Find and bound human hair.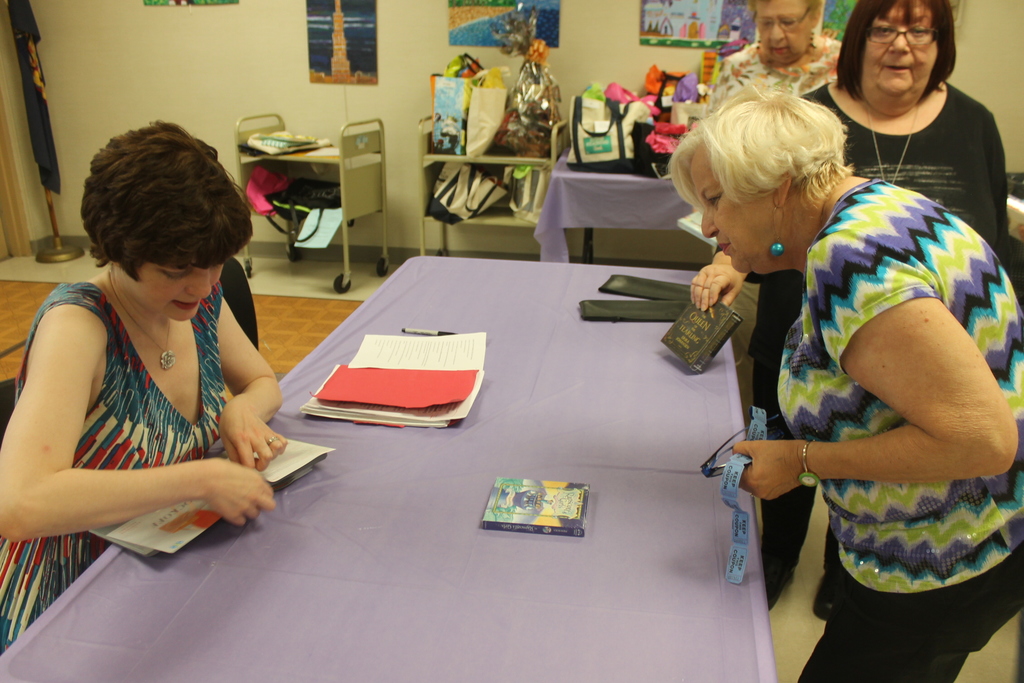
Bound: BBox(835, 0, 956, 101).
